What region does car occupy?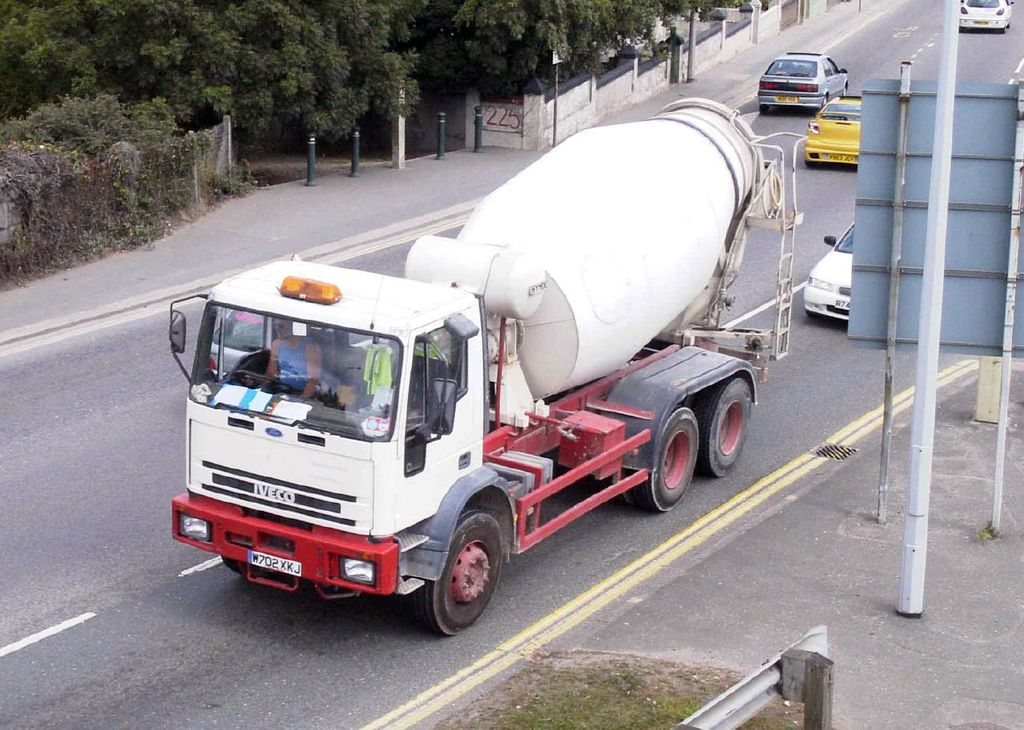
x1=802, y1=225, x2=859, y2=327.
